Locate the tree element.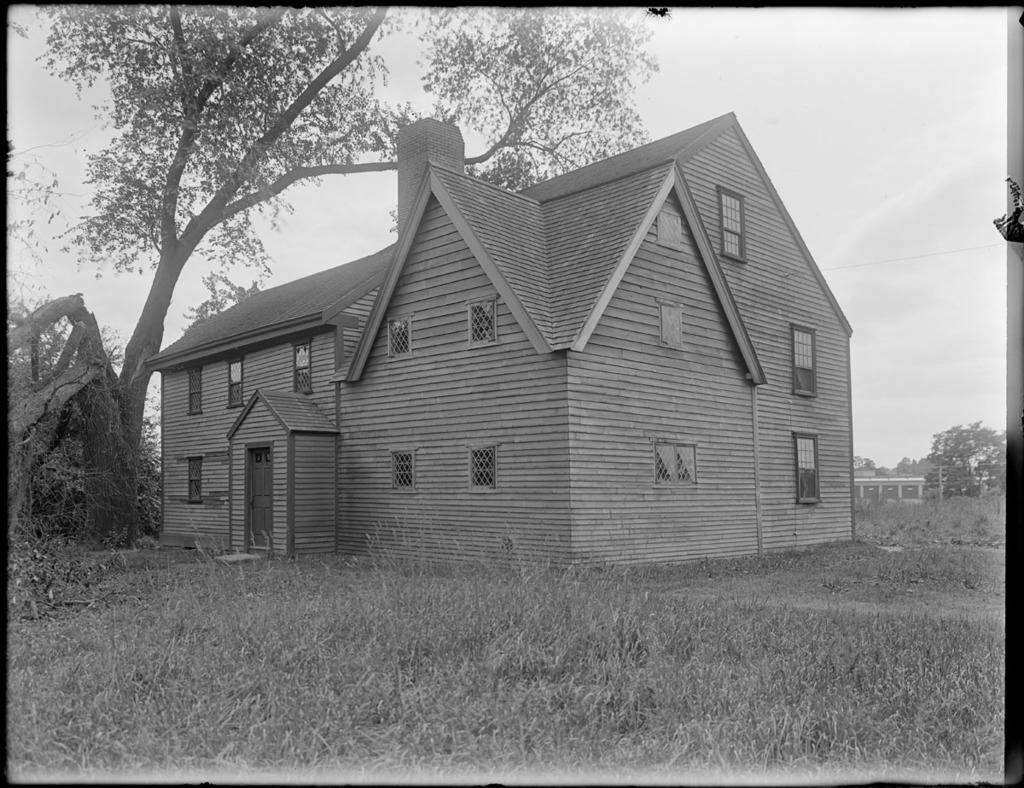
Element bbox: 931/412/1005/493.
